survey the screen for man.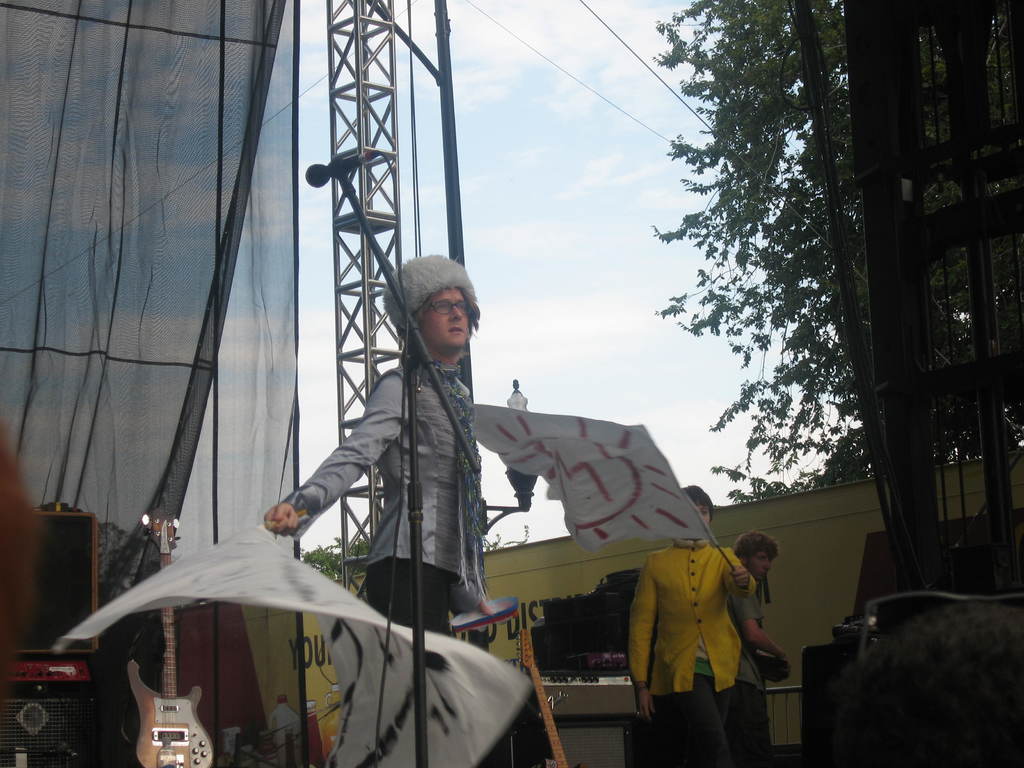
Survey found: [723, 527, 790, 767].
